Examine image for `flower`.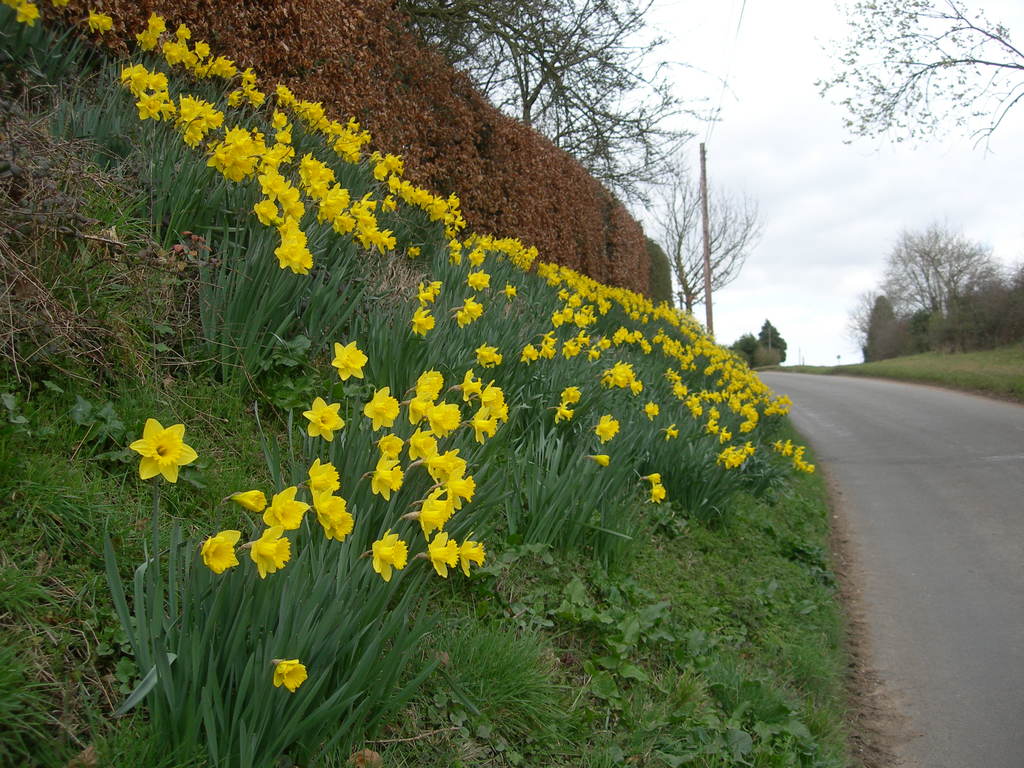
Examination result: (88,13,114,35).
